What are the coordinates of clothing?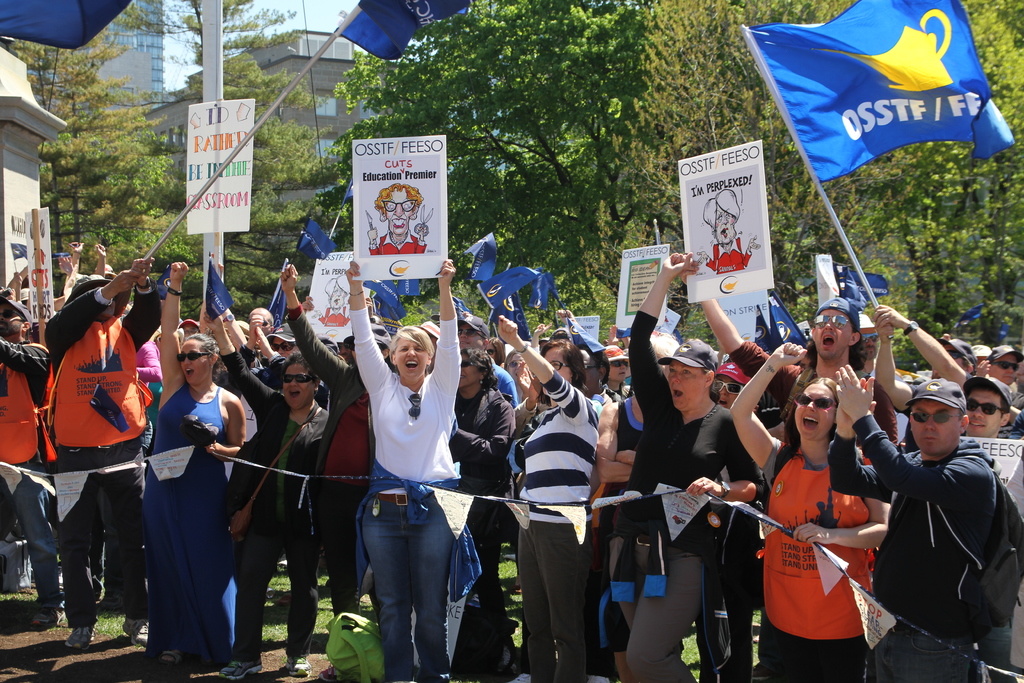
select_region(215, 350, 338, 682).
